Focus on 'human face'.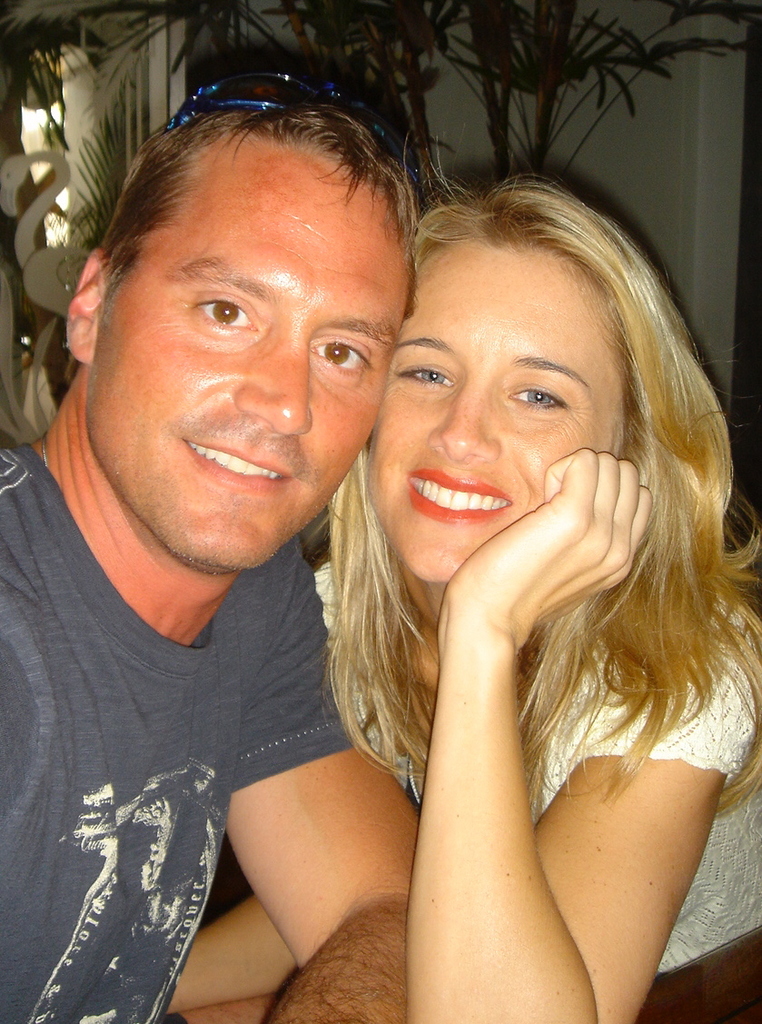
Focused at [87,144,409,573].
